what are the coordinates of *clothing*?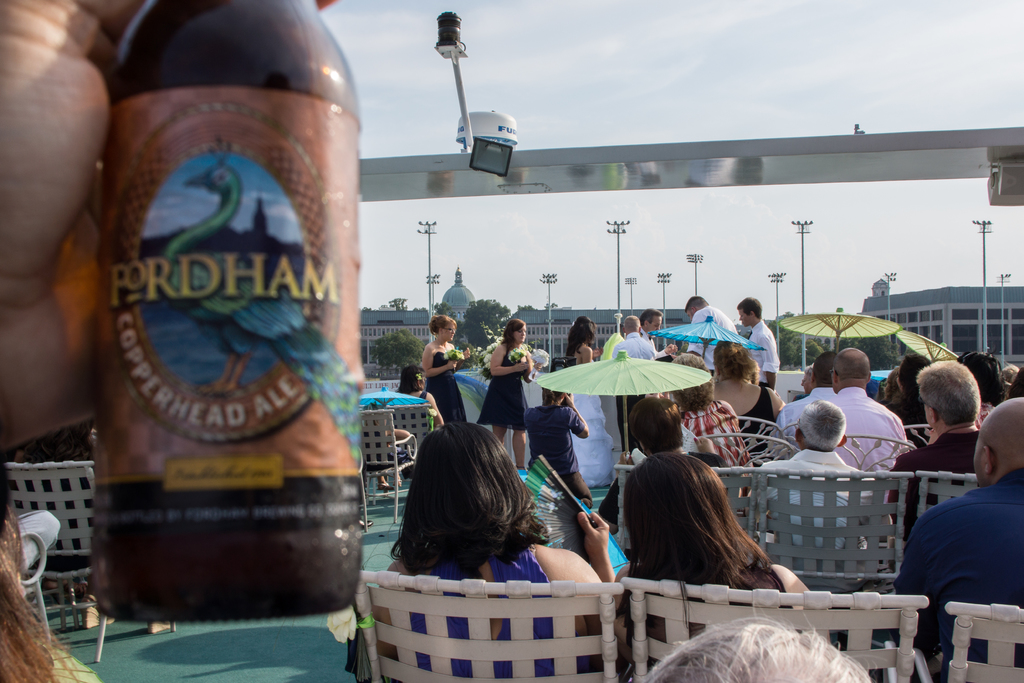
locate(425, 539, 577, 676).
